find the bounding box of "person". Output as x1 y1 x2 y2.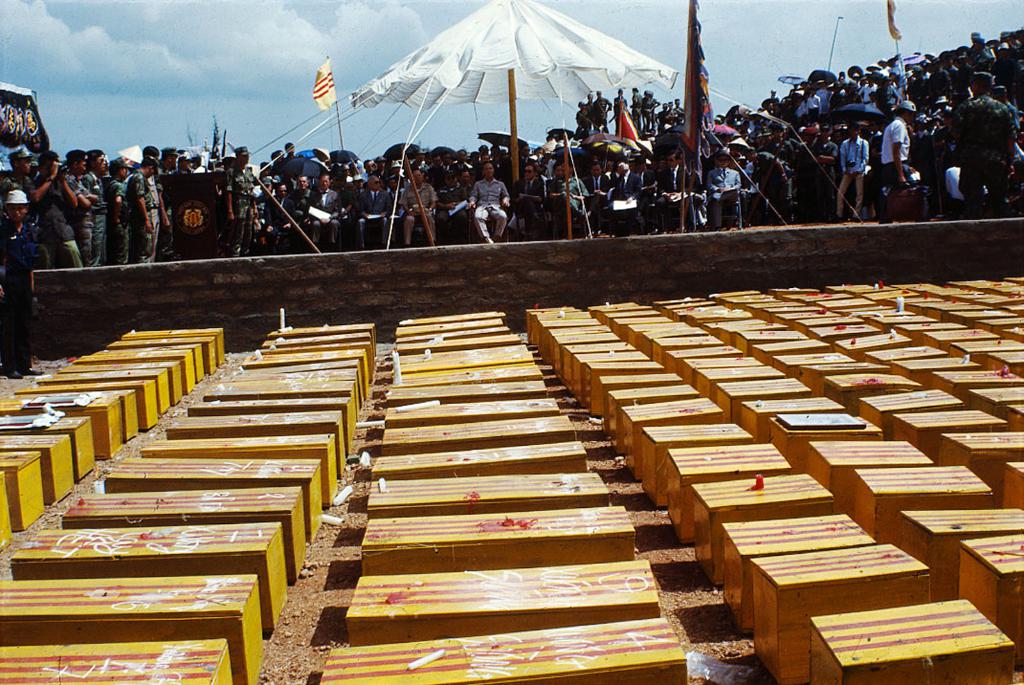
122 154 157 264.
